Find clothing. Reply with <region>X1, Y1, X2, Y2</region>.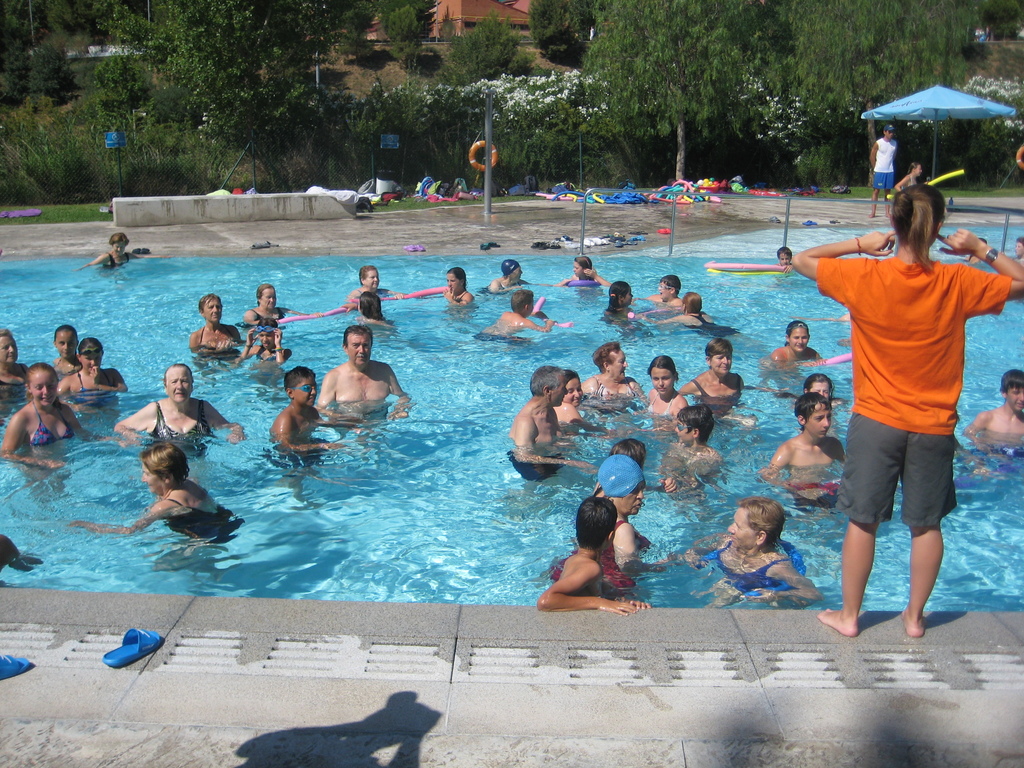
<region>816, 213, 991, 575</region>.
